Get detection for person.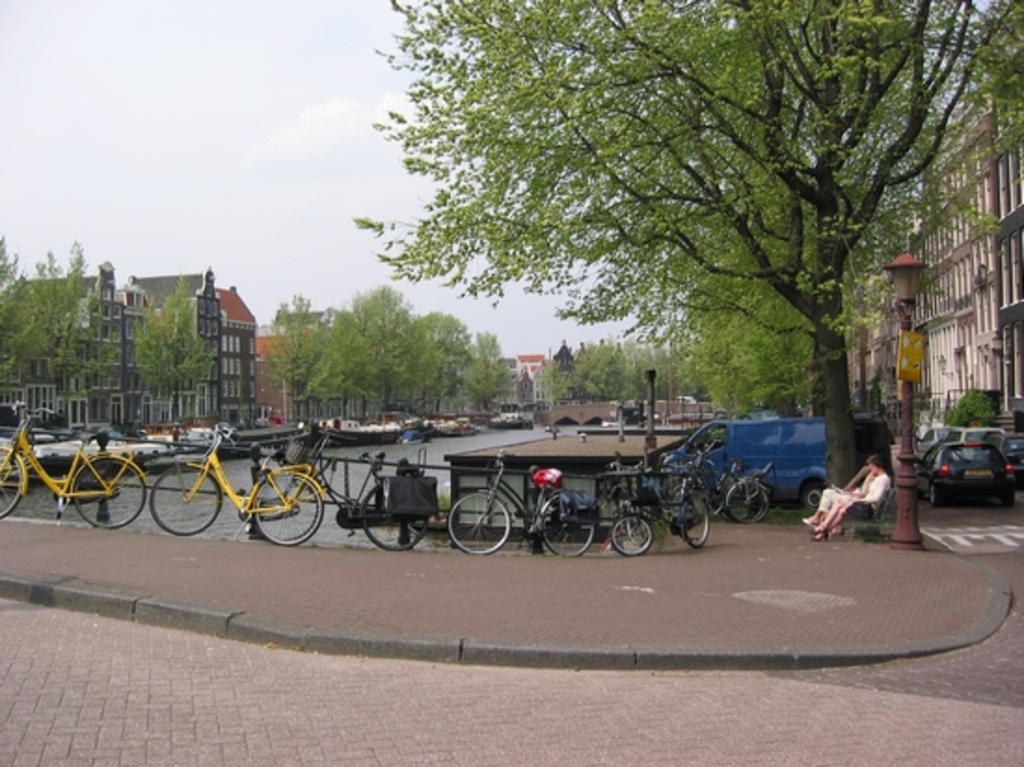
Detection: select_region(802, 454, 890, 547).
